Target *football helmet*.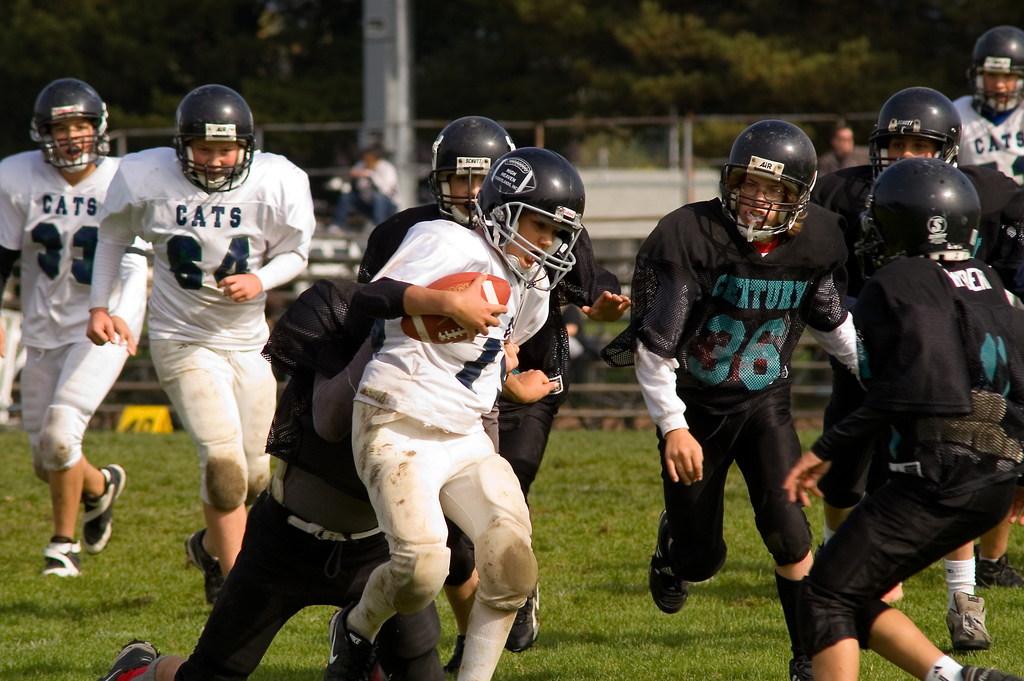
Target region: x1=470, y1=138, x2=584, y2=289.
